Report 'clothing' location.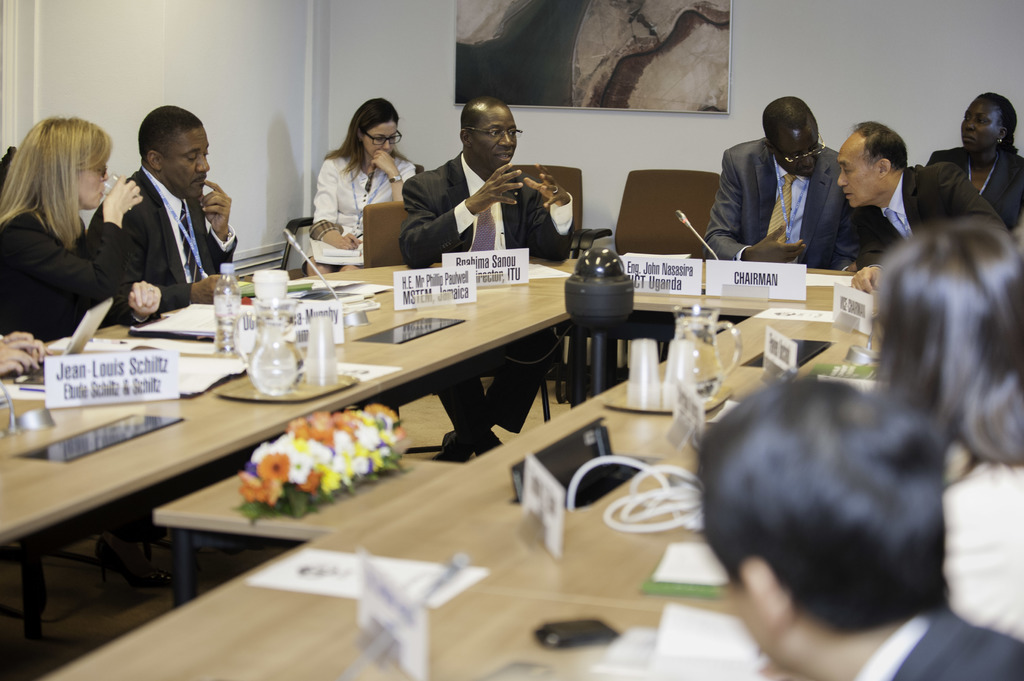
Report: <box>924,141,1023,235</box>.
